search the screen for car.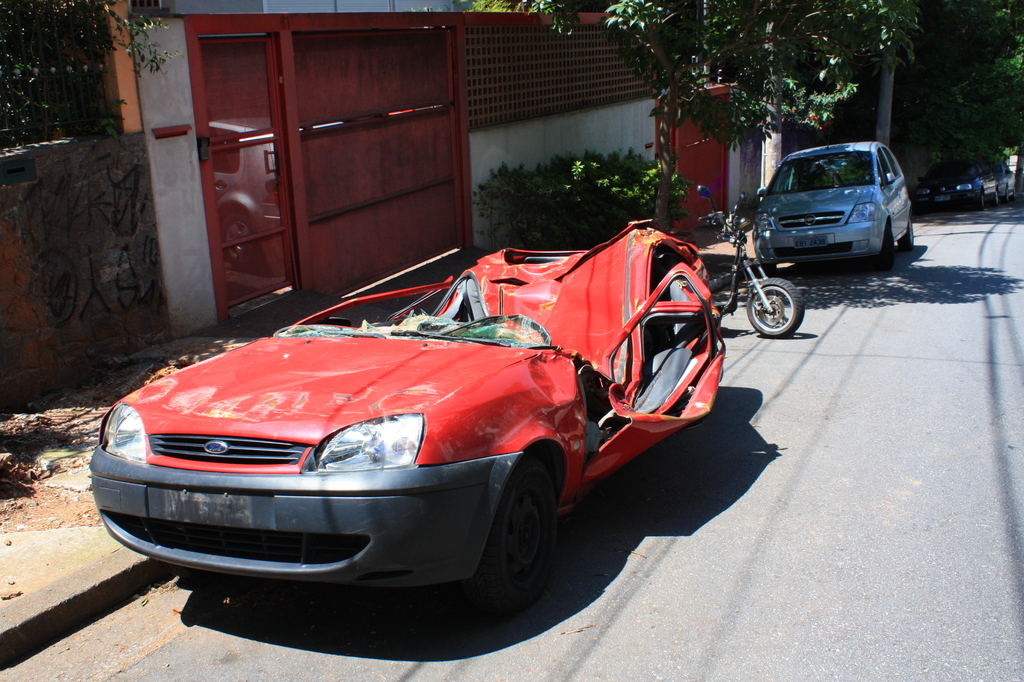
Found at [85,213,731,629].
